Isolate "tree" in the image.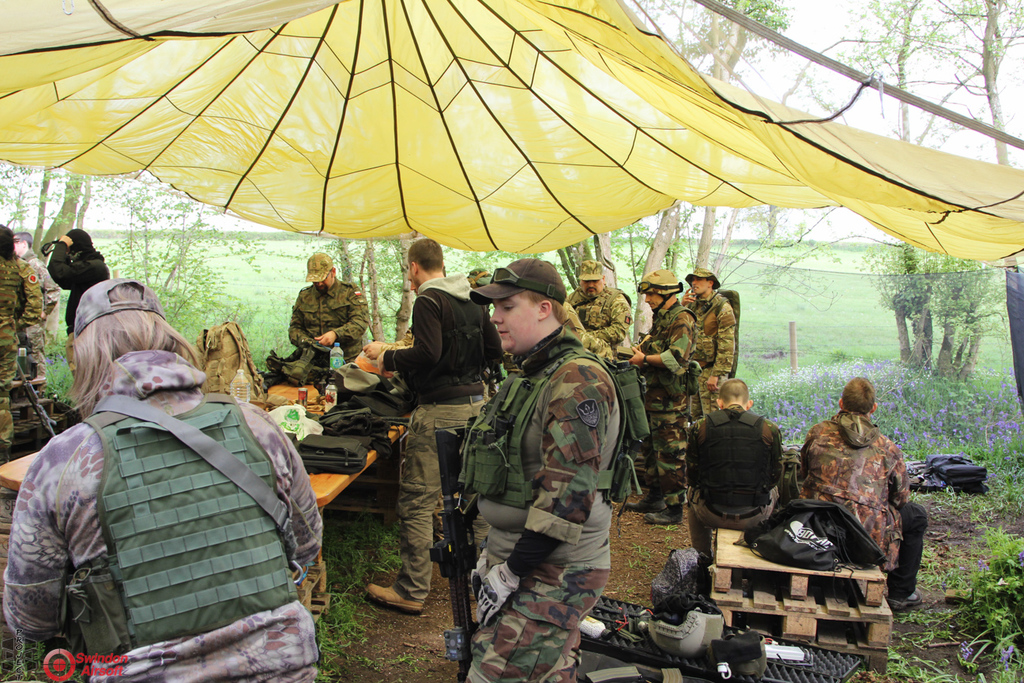
Isolated region: <box>778,0,1023,379</box>.
